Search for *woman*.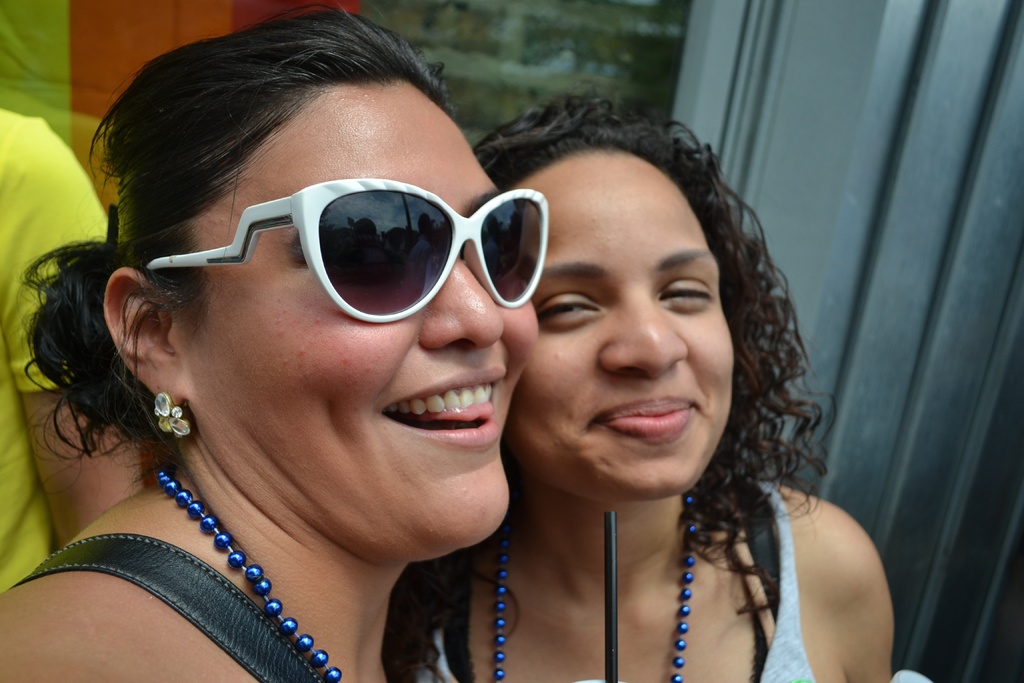
Found at 373,87,873,682.
